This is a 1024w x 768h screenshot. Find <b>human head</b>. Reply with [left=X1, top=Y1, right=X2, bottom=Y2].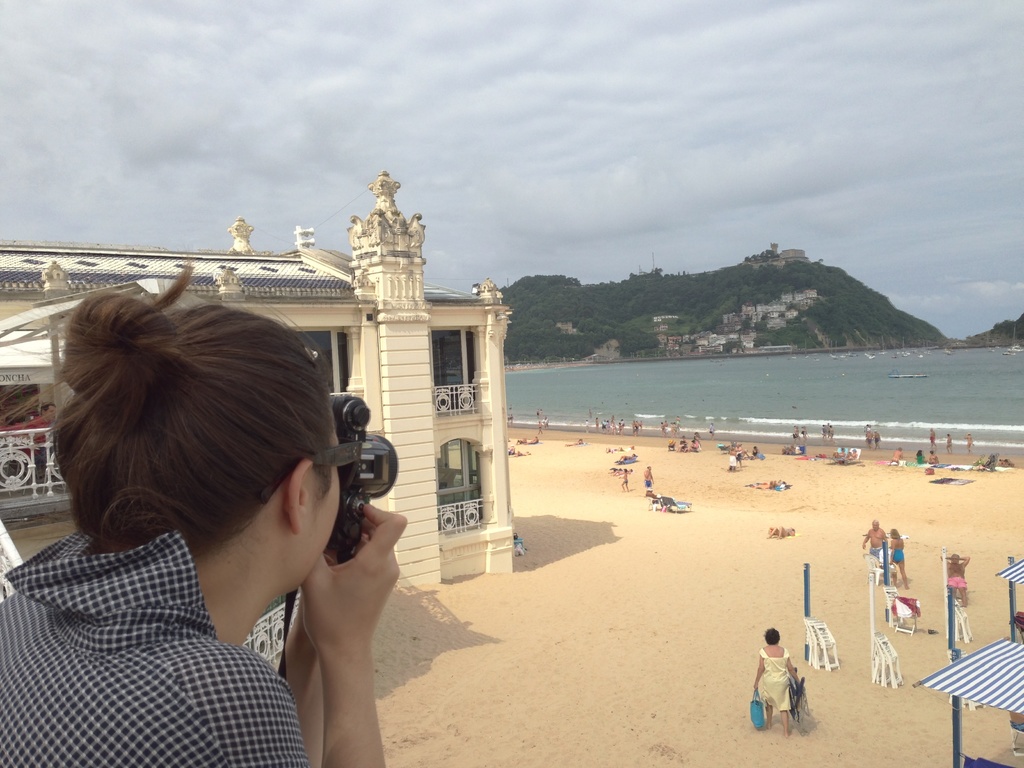
[left=871, top=517, right=879, bottom=531].
